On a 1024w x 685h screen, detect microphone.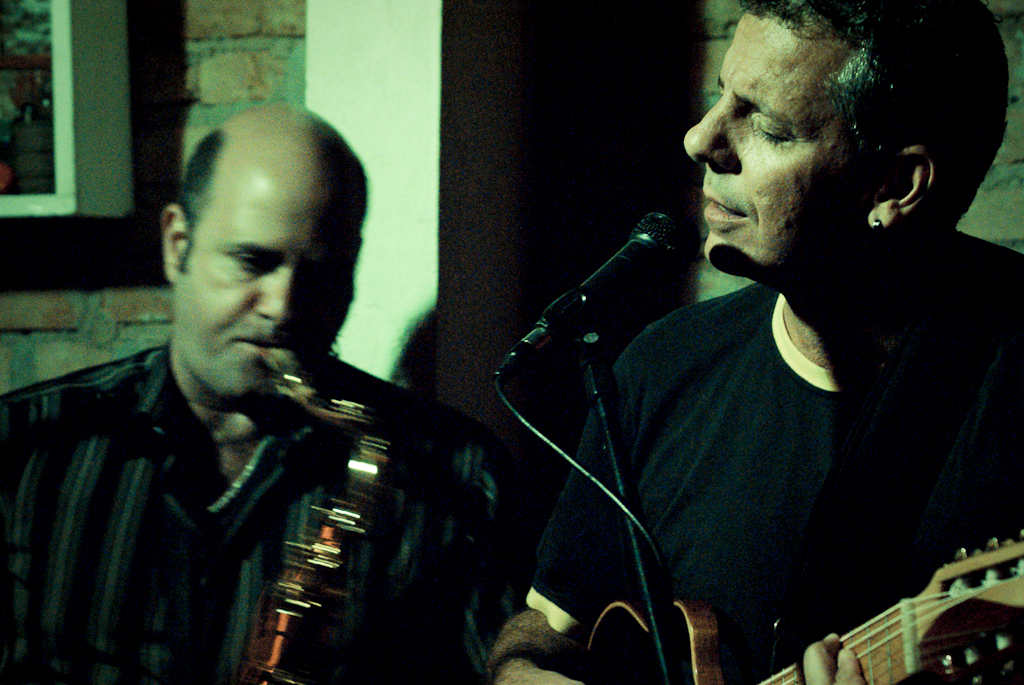
rect(512, 211, 690, 379).
